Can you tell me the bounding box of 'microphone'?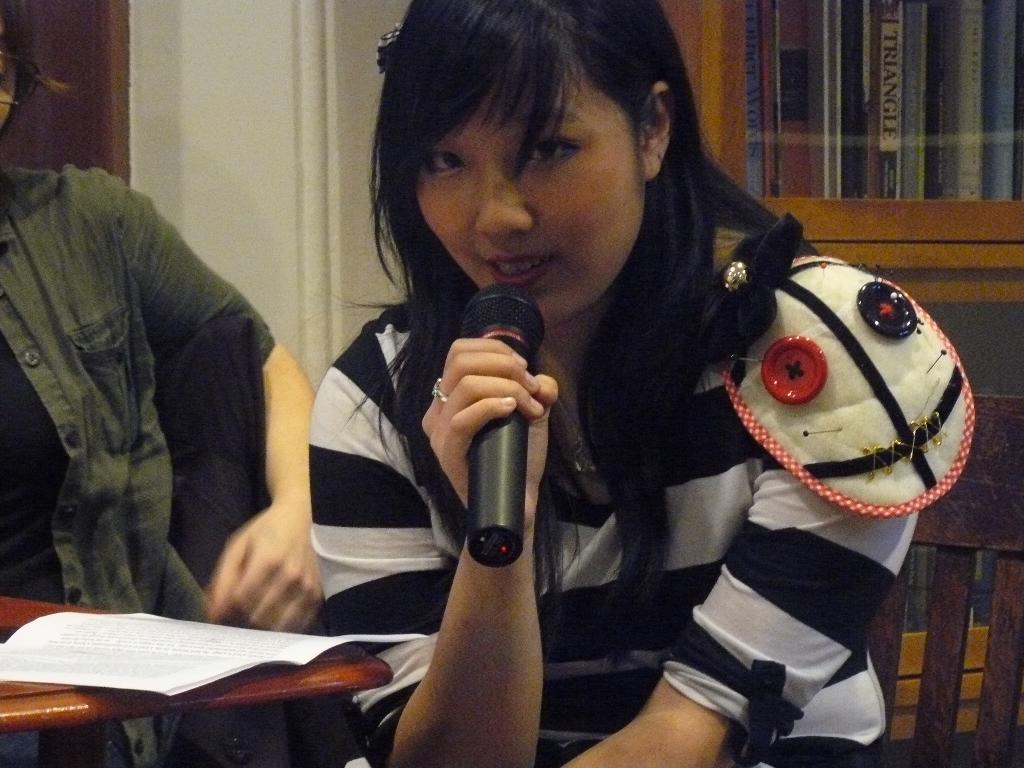
<region>458, 282, 548, 571</region>.
